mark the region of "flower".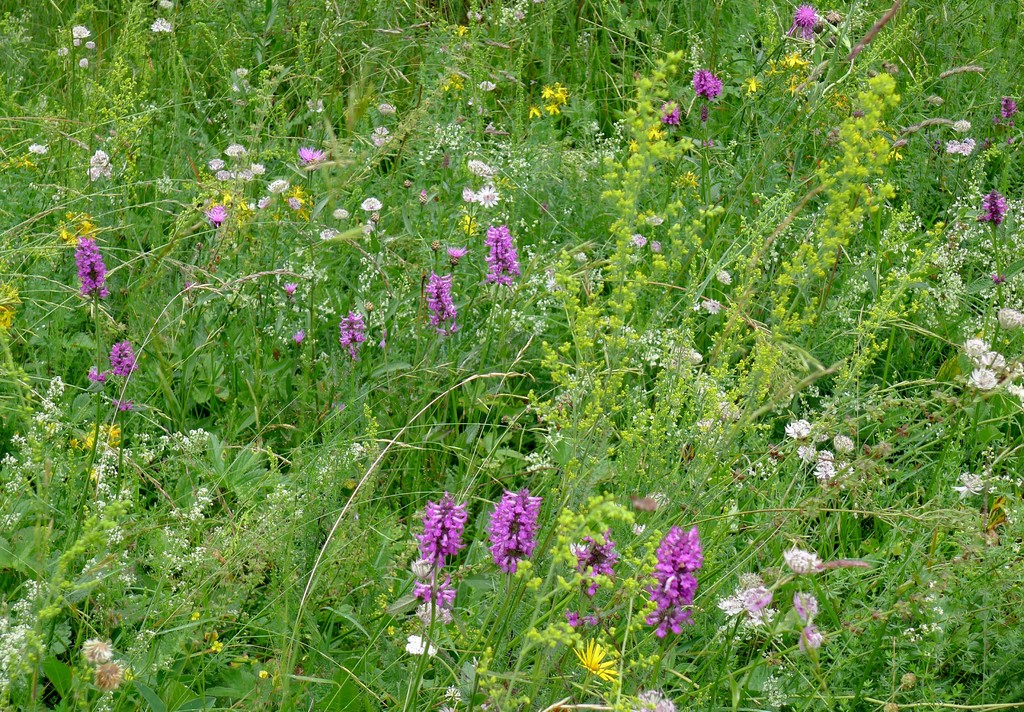
Region: BBox(219, 139, 252, 158).
